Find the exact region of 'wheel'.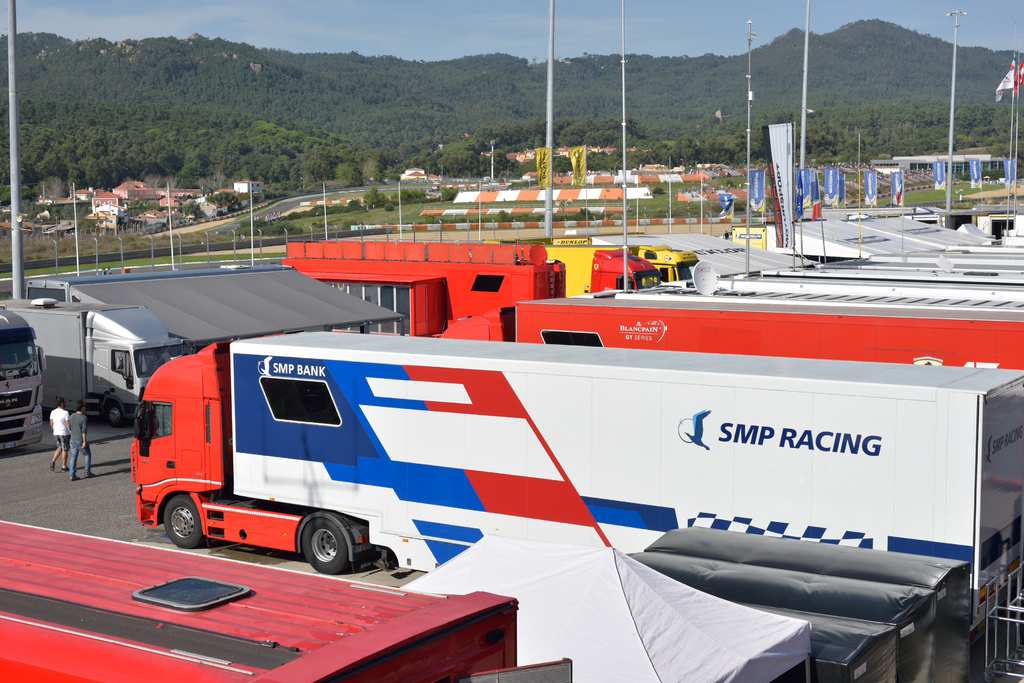
Exact region: (108, 403, 126, 432).
